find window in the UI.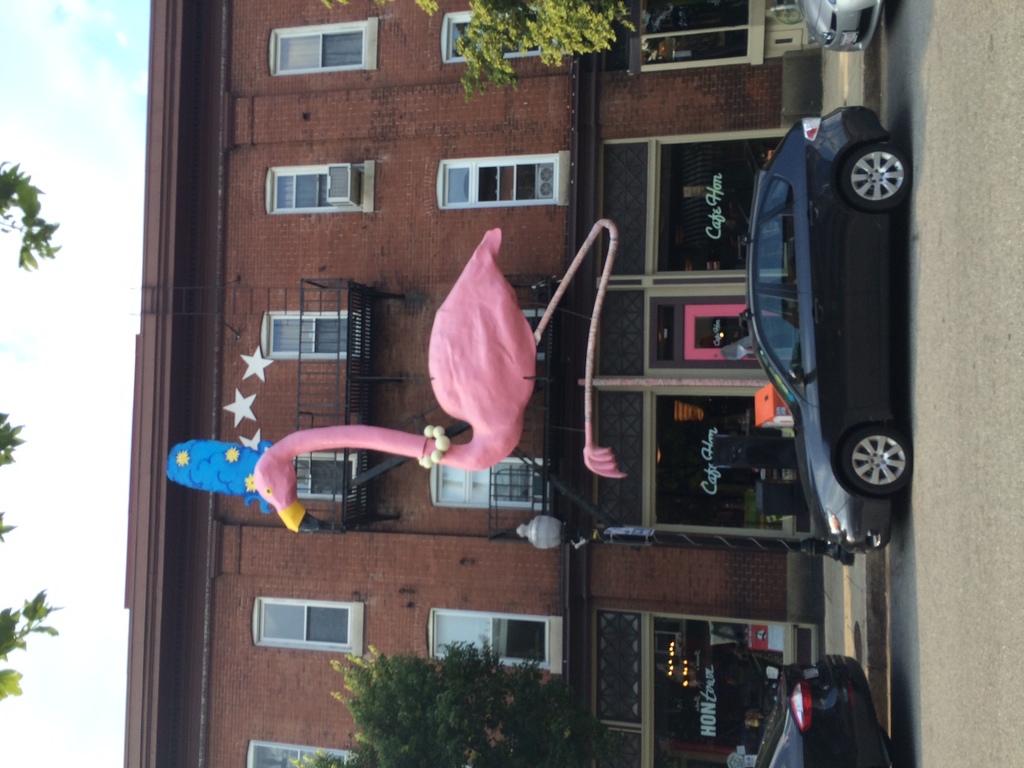
UI element at [x1=428, y1=614, x2=552, y2=669].
